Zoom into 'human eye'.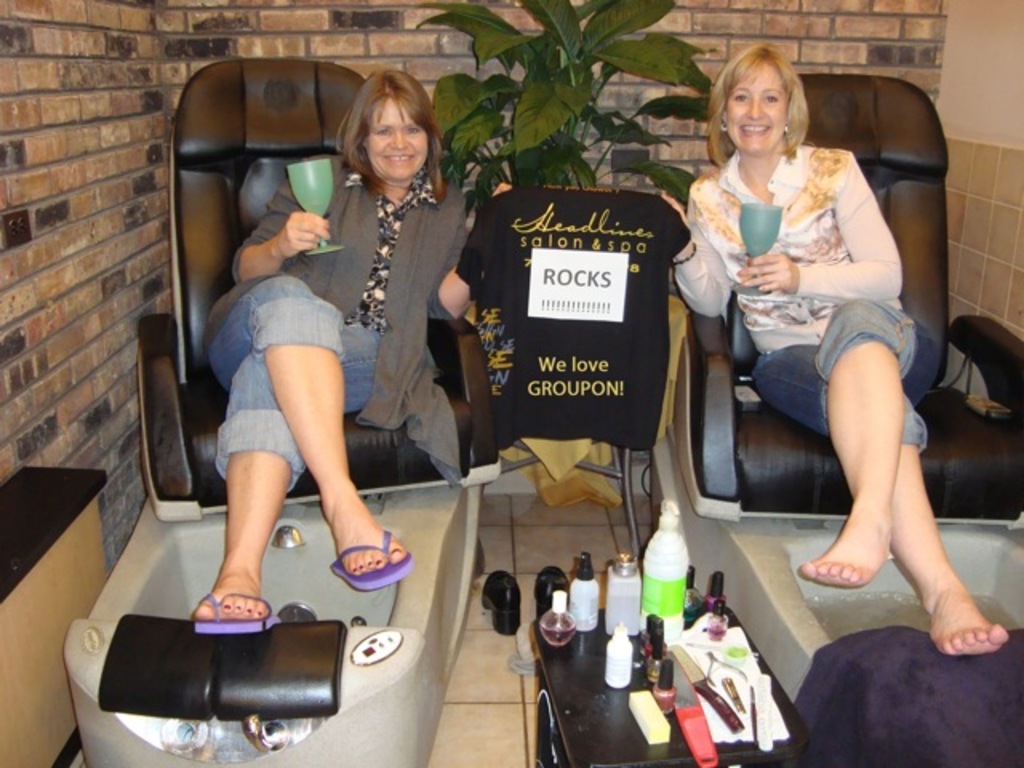
Zoom target: 373 123 390 138.
